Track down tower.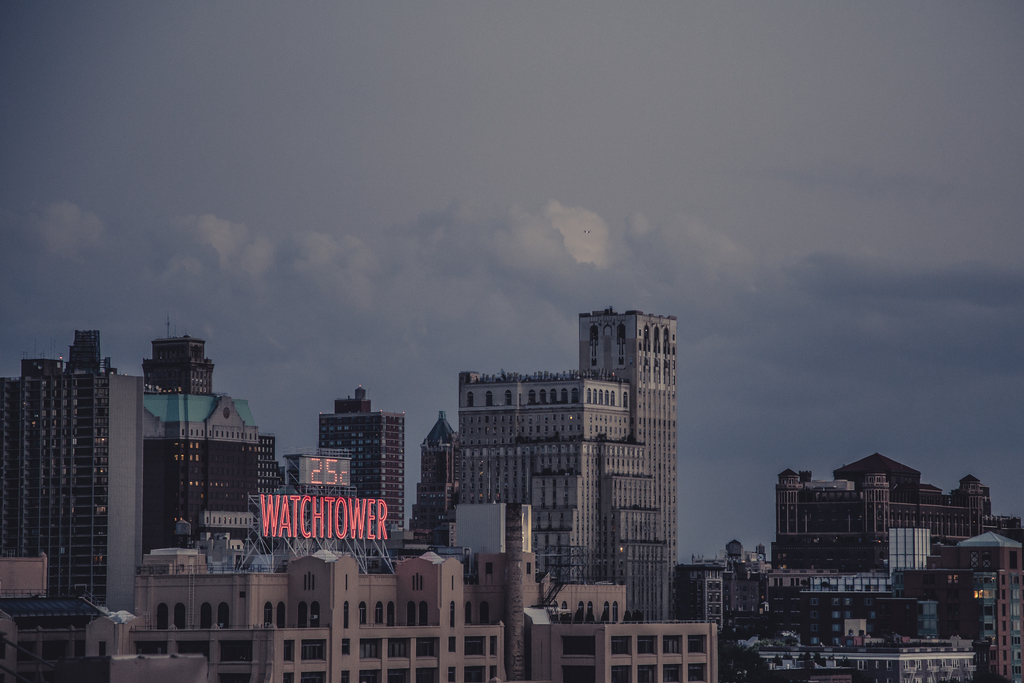
Tracked to [426, 283, 703, 608].
